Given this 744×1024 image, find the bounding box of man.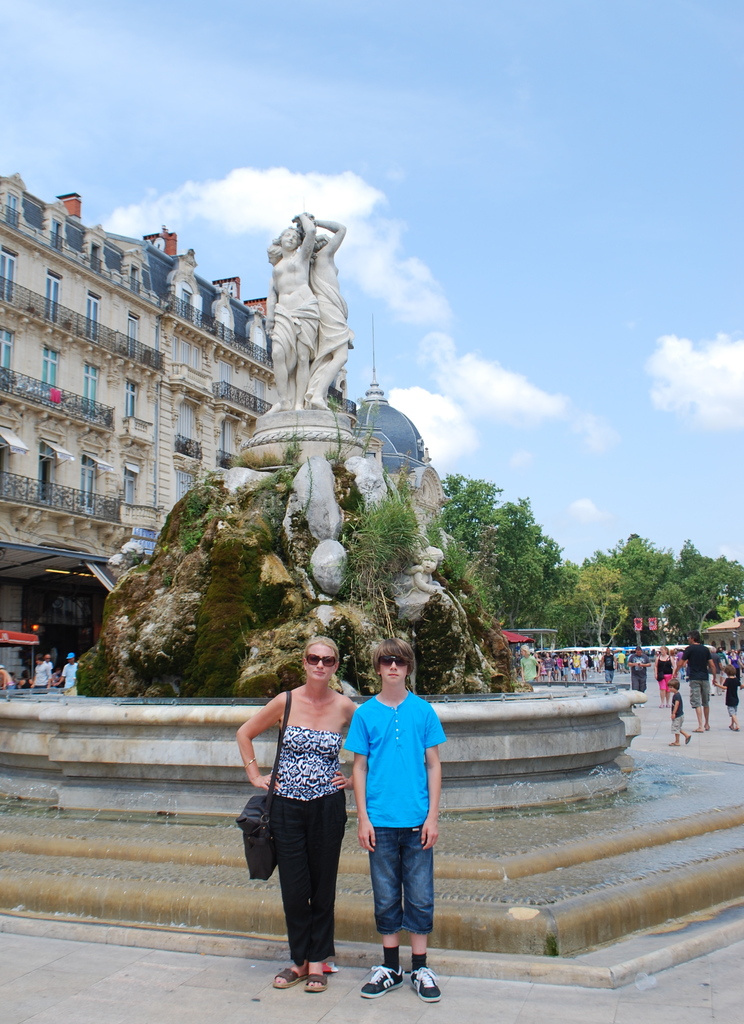
597,647,619,684.
